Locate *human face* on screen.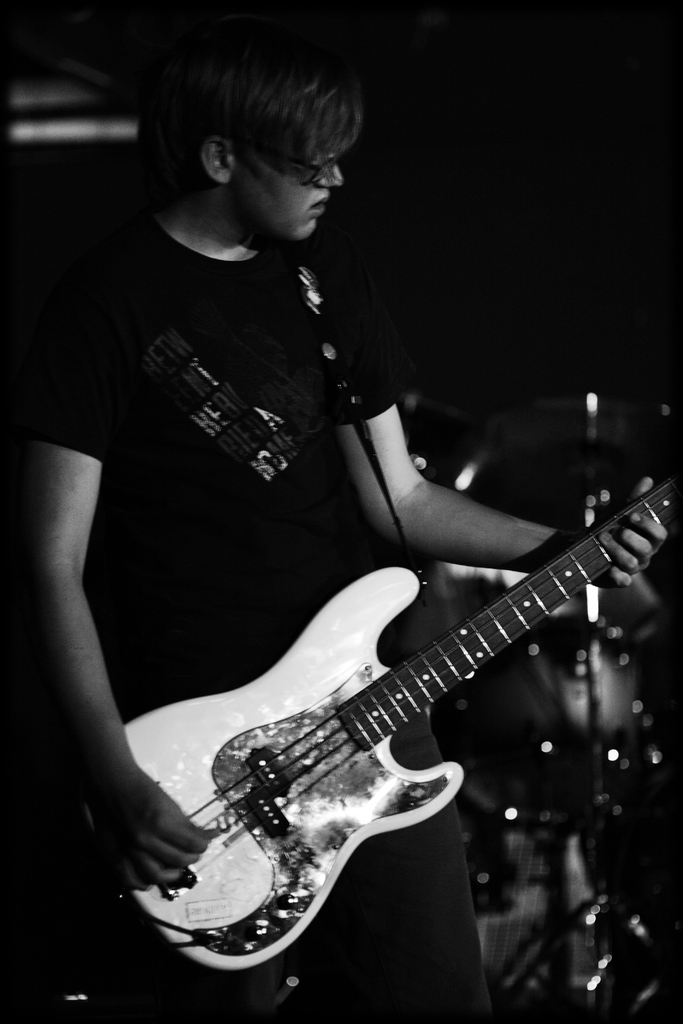
On screen at locate(228, 127, 342, 241).
